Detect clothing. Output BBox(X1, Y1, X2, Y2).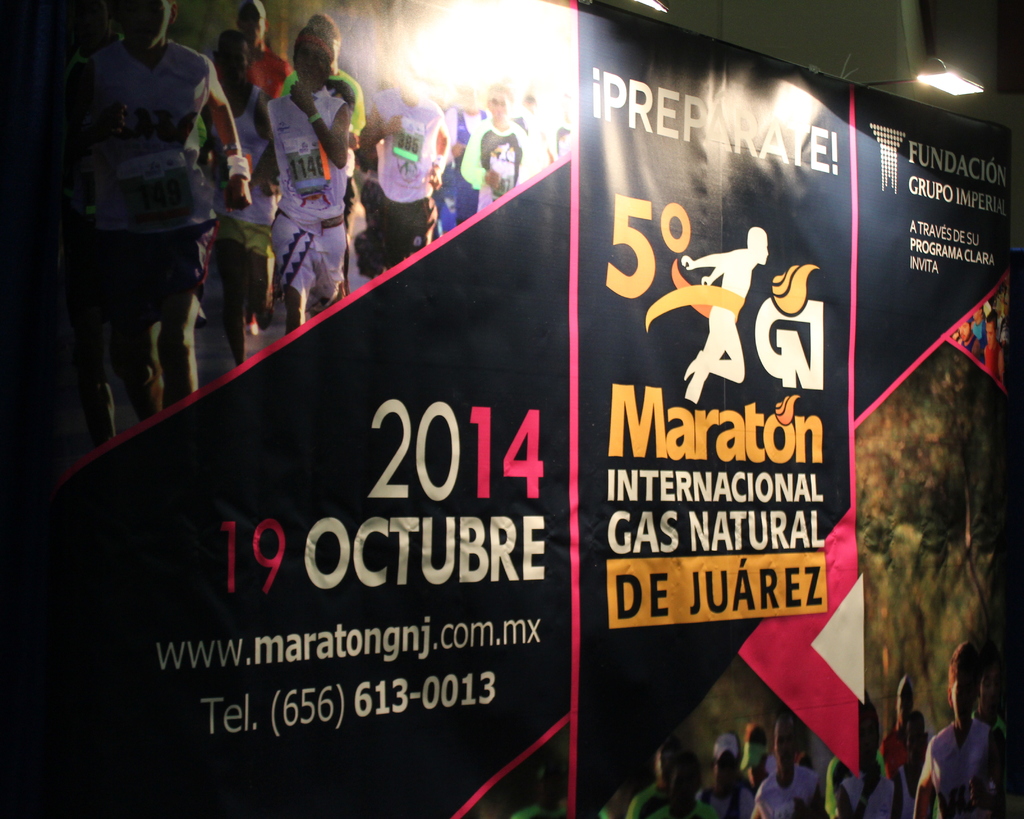
BBox(372, 90, 446, 266).
